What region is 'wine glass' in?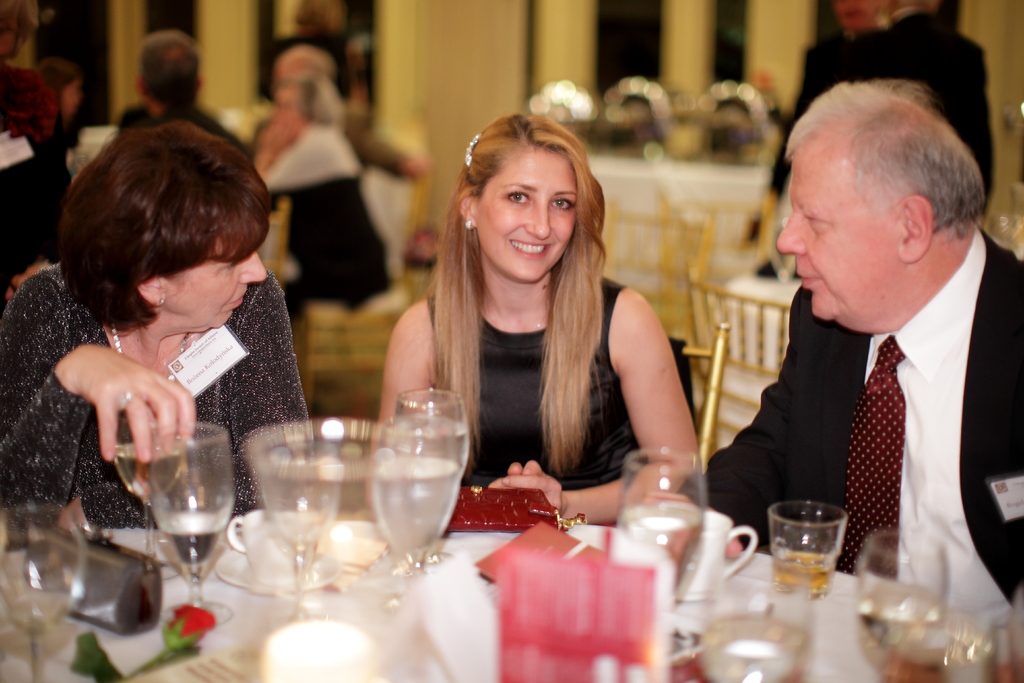
[x1=386, y1=388, x2=473, y2=531].
